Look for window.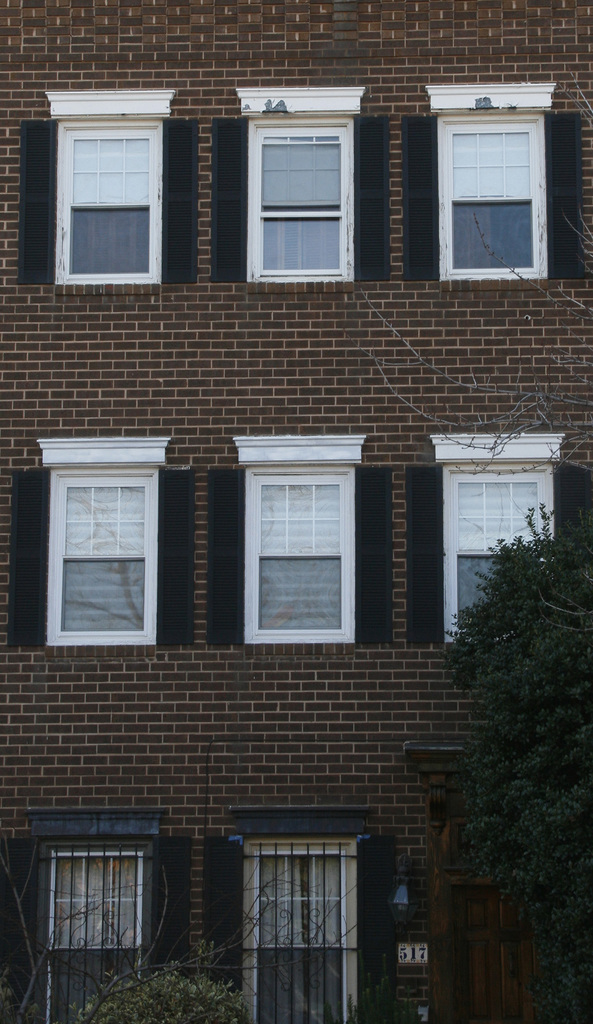
Found: bbox=[0, 799, 198, 1023].
